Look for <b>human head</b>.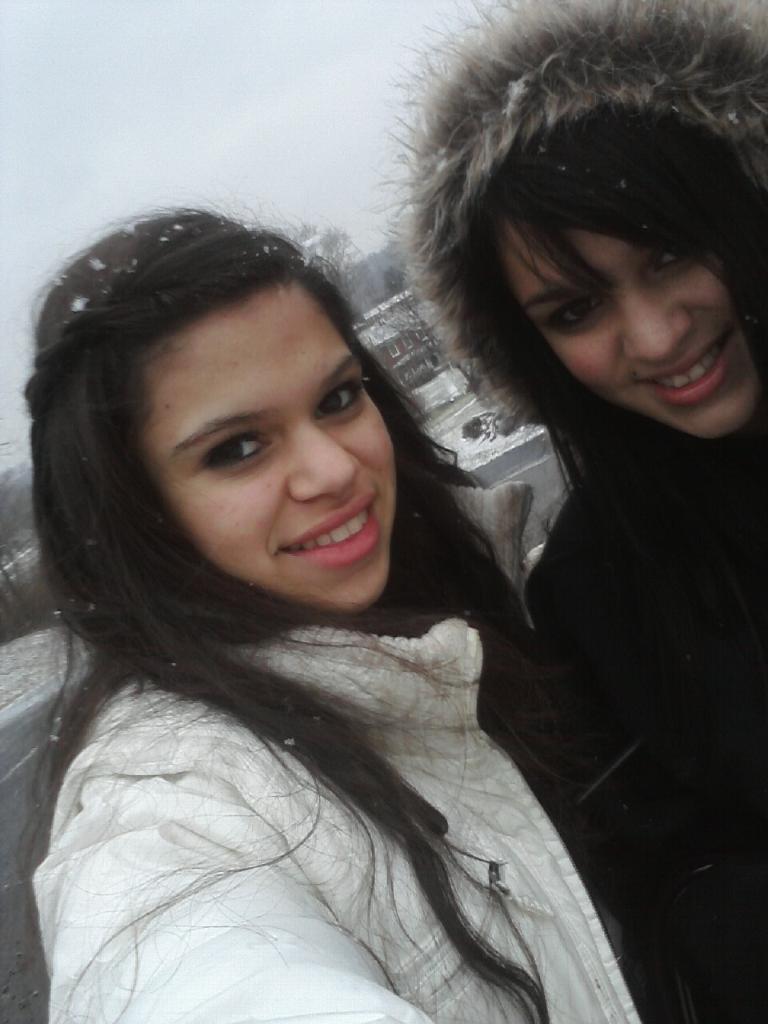
Found: {"left": 69, "top": 191, "right": 414, "bottom": 611}.
